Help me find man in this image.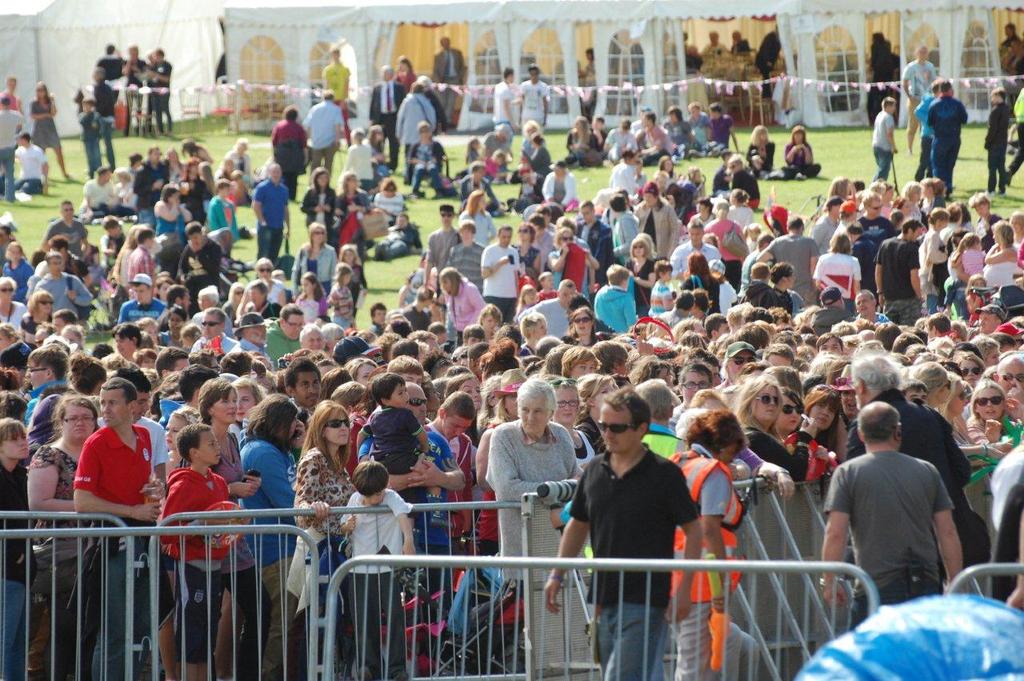
Found it: 11, 130, 50, 196.
